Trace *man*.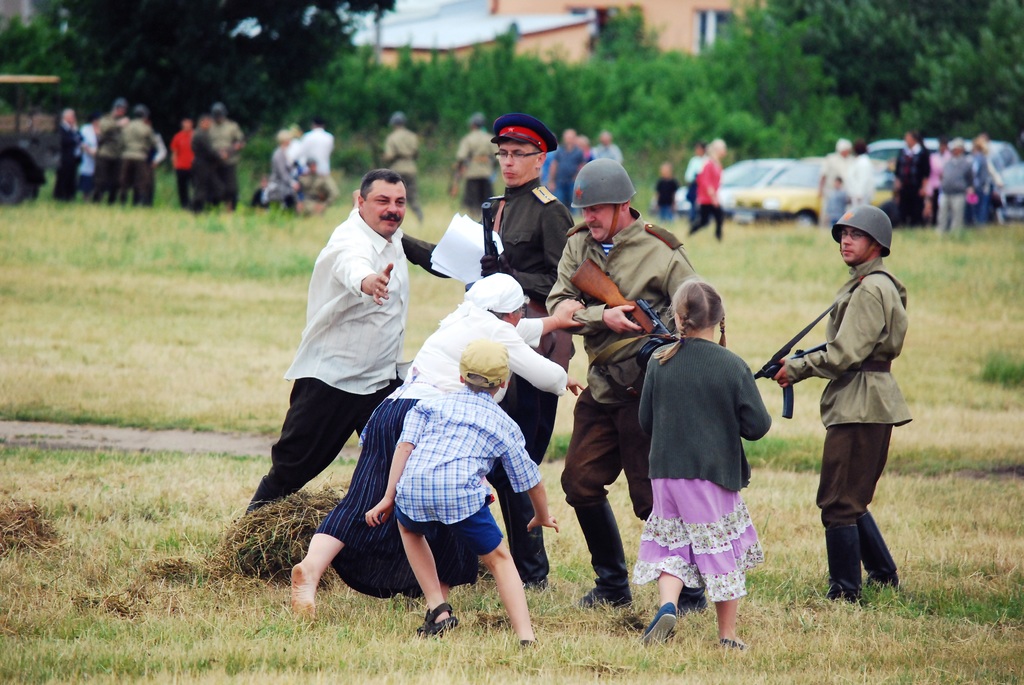
Traced to {"x1": 49, "y1": 109, "x2": 94, "y2": 201}.
